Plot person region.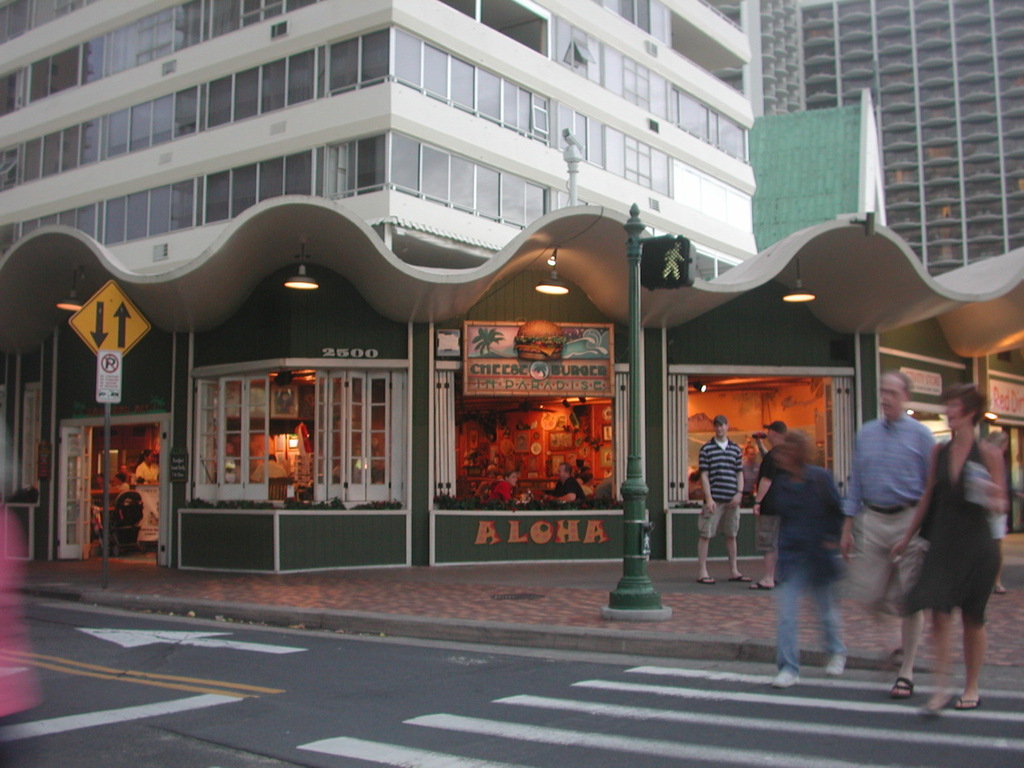
Plotted at (left=129, top=442, right=158, bottom=486).
